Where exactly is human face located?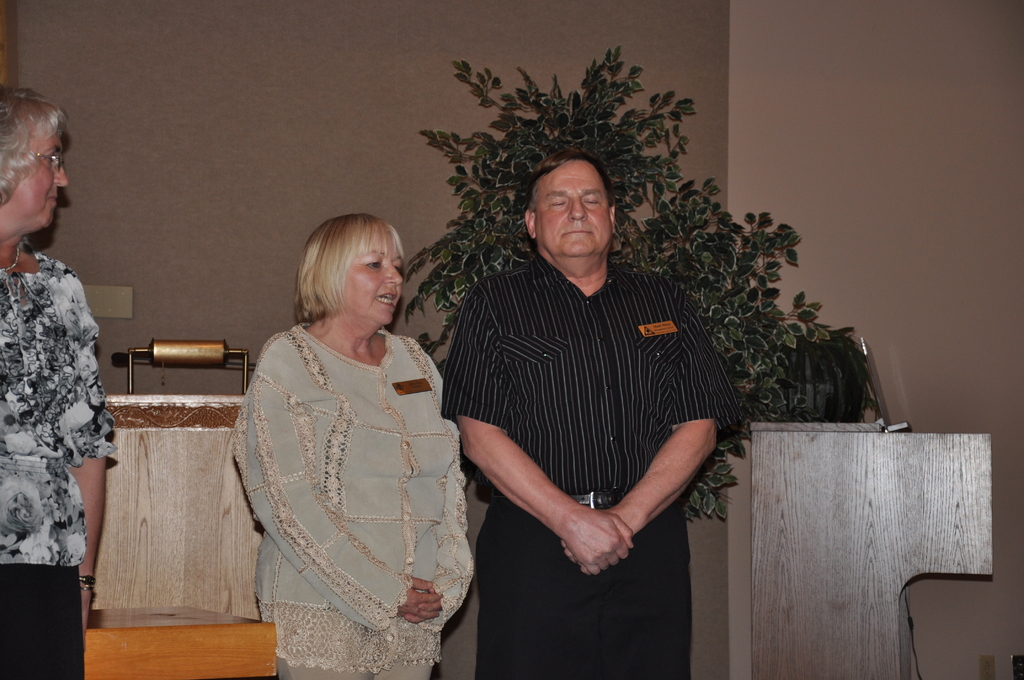
Its bounding box is x1=4 y1=99 x2=69 y2=235.
